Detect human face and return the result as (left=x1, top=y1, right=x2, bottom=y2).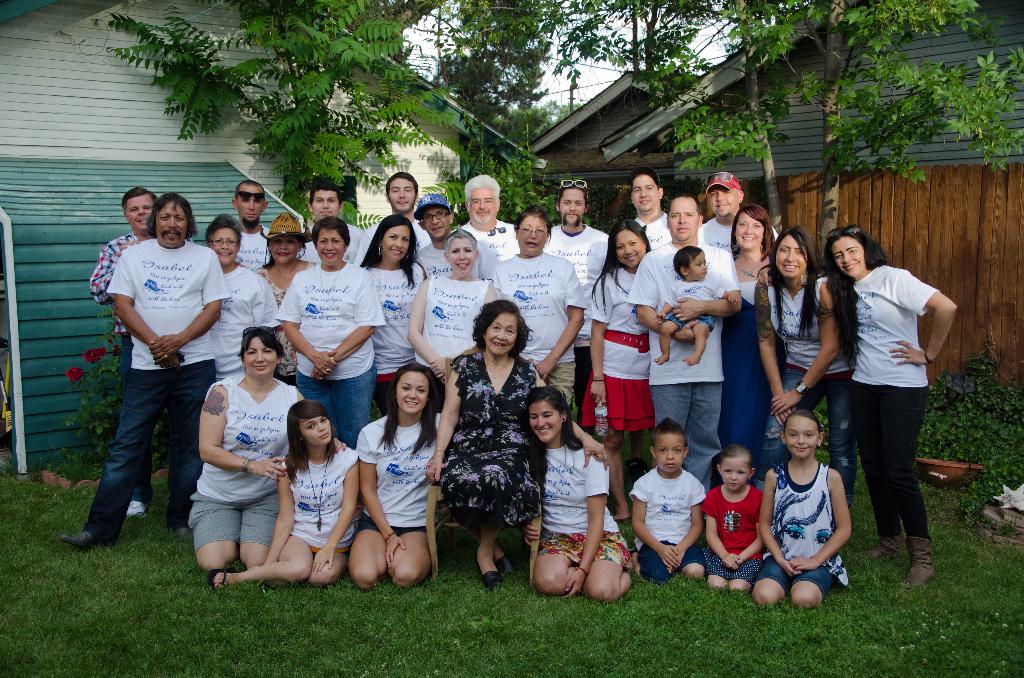
(left=449, top=234, right=473, bottom=274).
